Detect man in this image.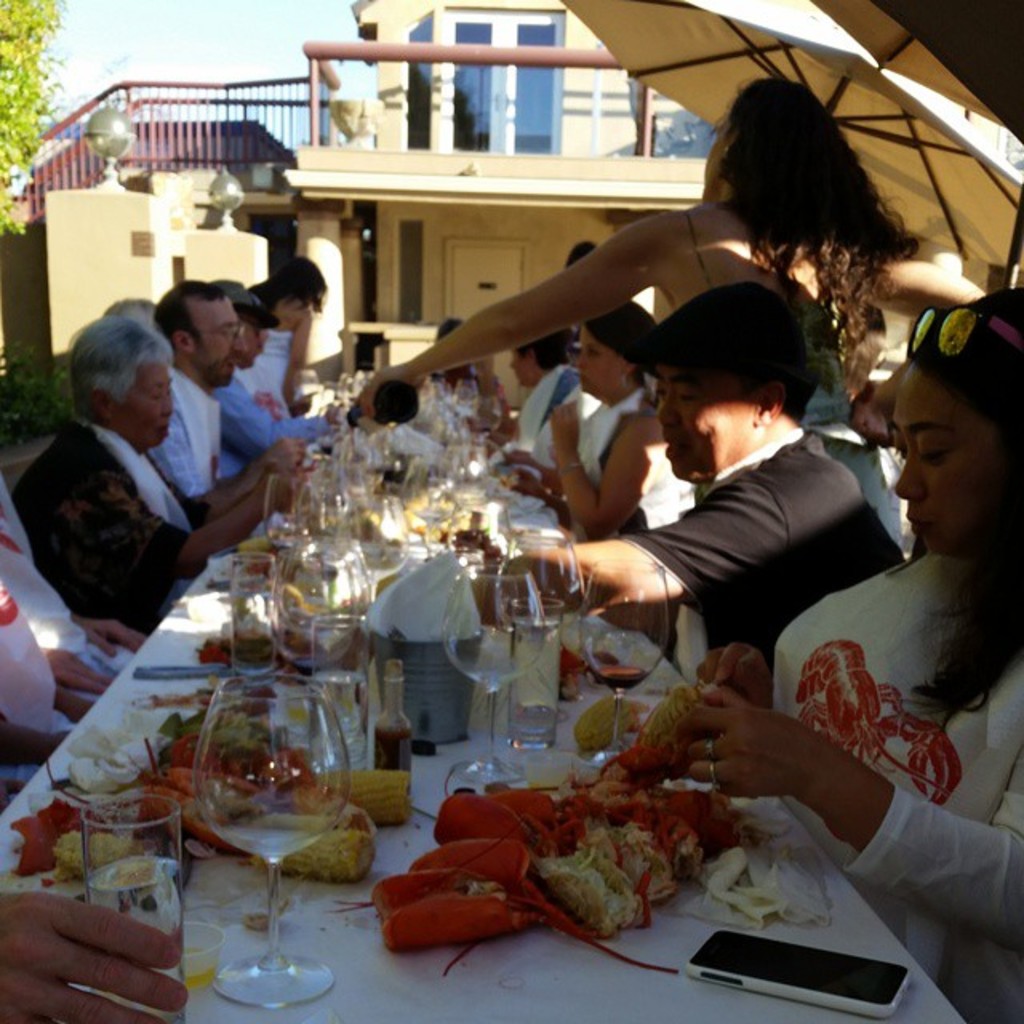
Detection: l=208, t=274, r=333, b=485.
